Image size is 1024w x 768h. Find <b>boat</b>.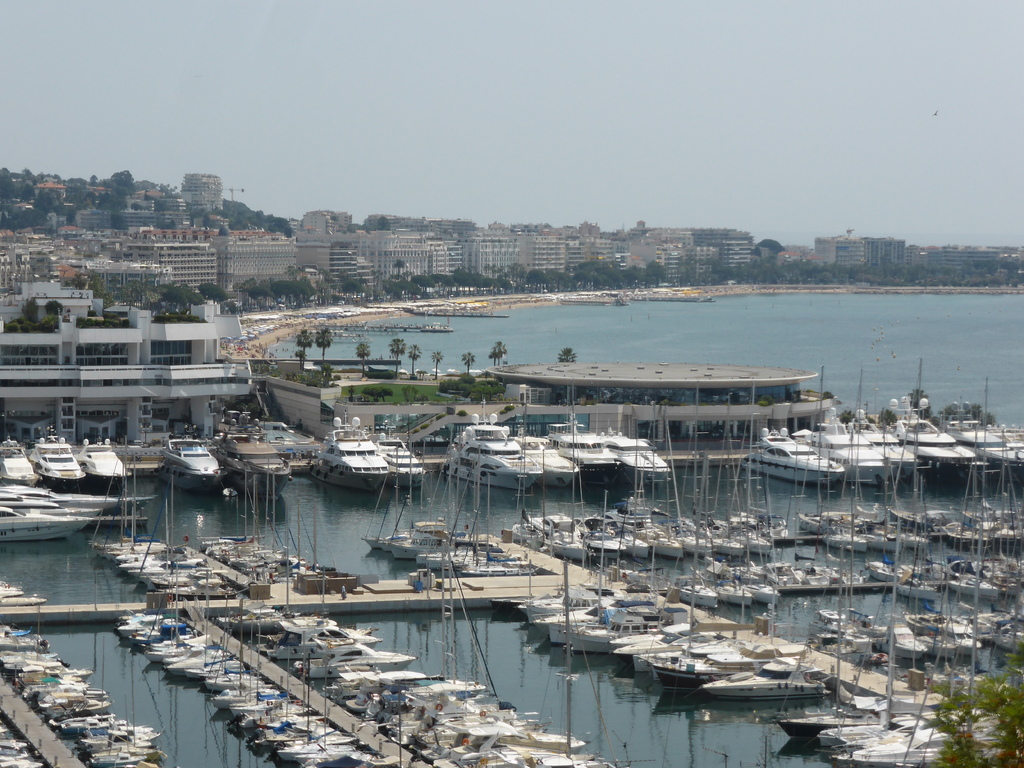
box=[154, 422, 226, 489].
